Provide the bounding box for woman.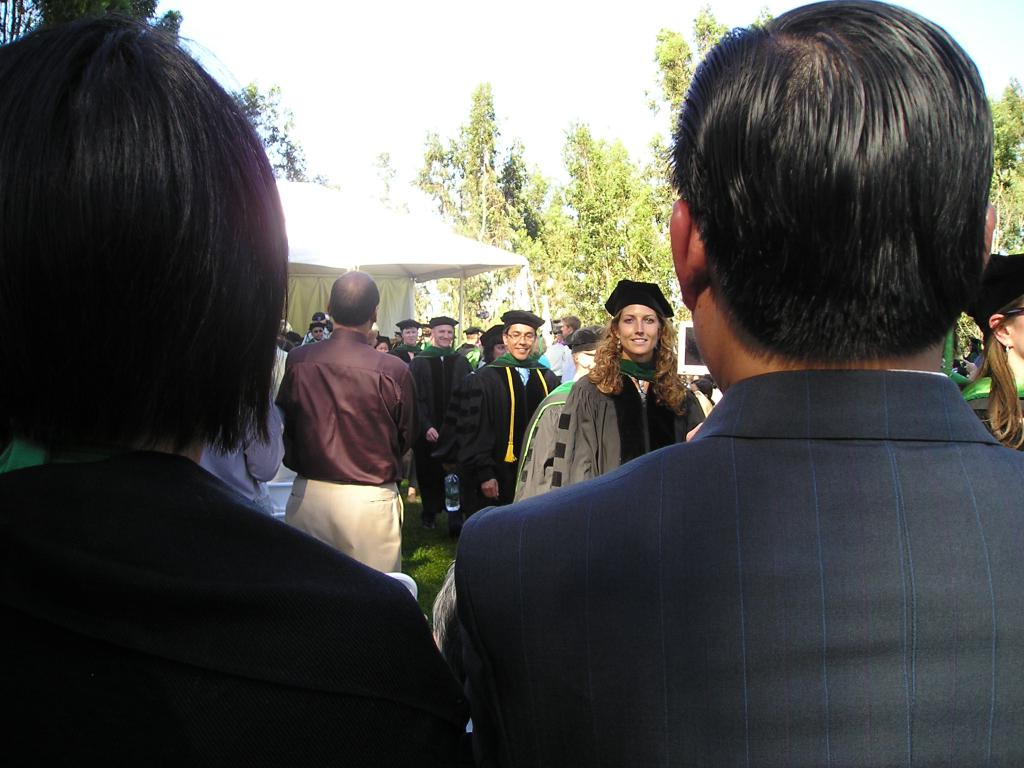
crop(374, 335, 390, 358).
